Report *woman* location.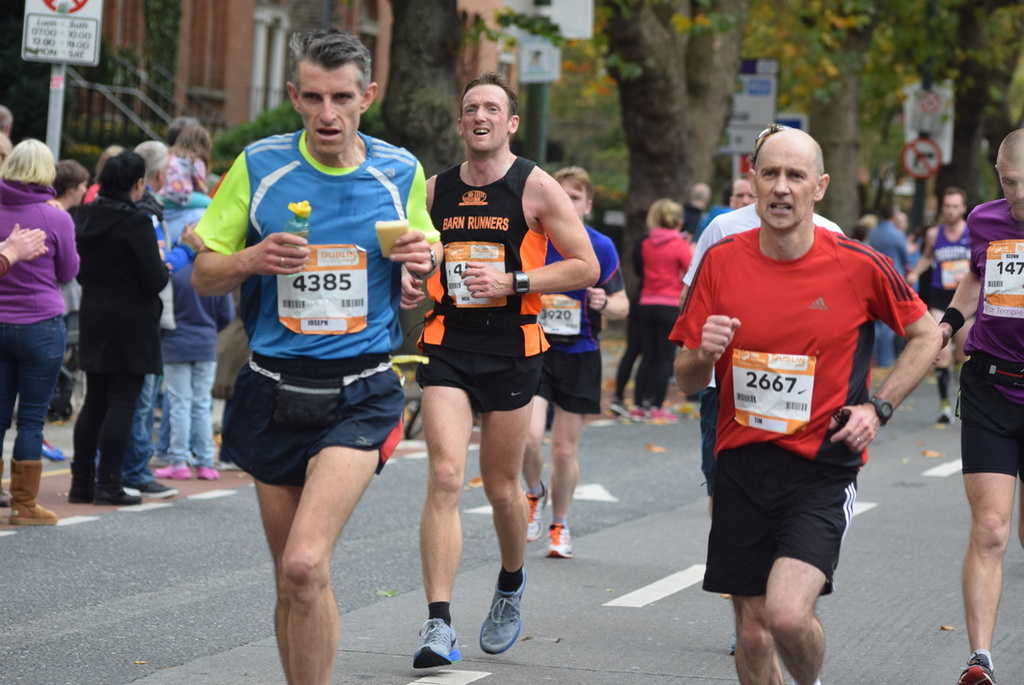
Report: bbox(62, 151, 169, 507).
